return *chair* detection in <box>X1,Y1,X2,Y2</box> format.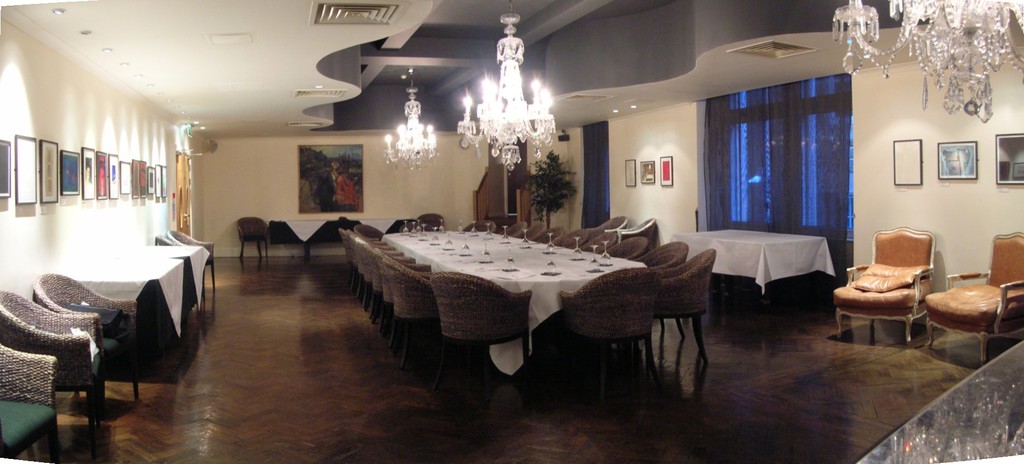
<box>634,240,692,335</box>.
